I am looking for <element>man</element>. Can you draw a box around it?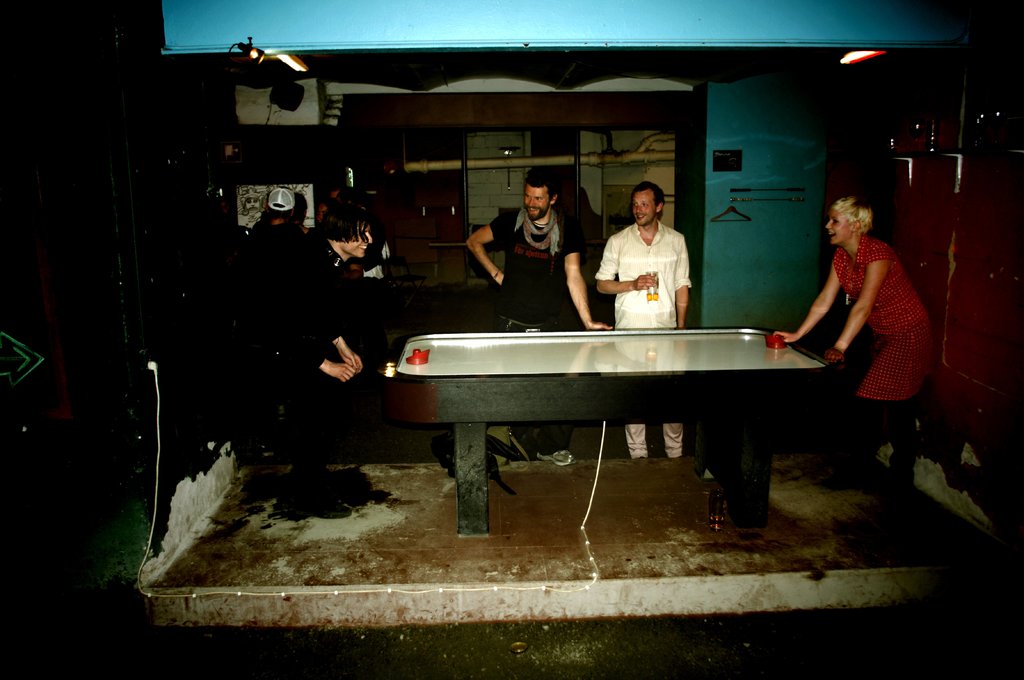
Sure, the bounding box is 254, 205, 380, 467.
